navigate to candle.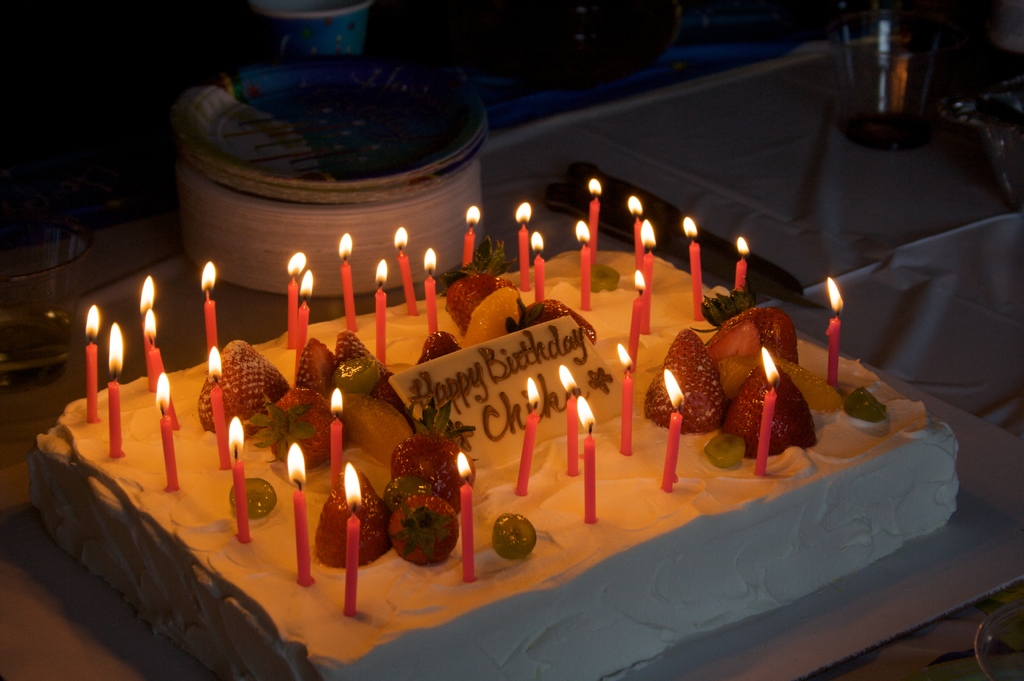
Navigation target: box=[84, 304, 96, 422].
